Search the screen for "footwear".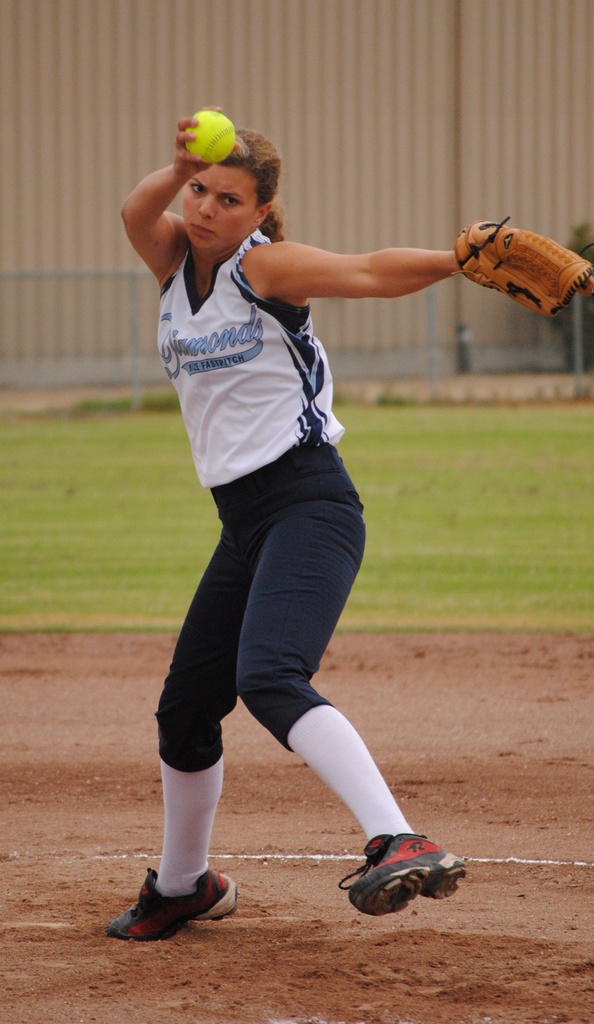
Found at Rect(342, 830, 468, 916).
